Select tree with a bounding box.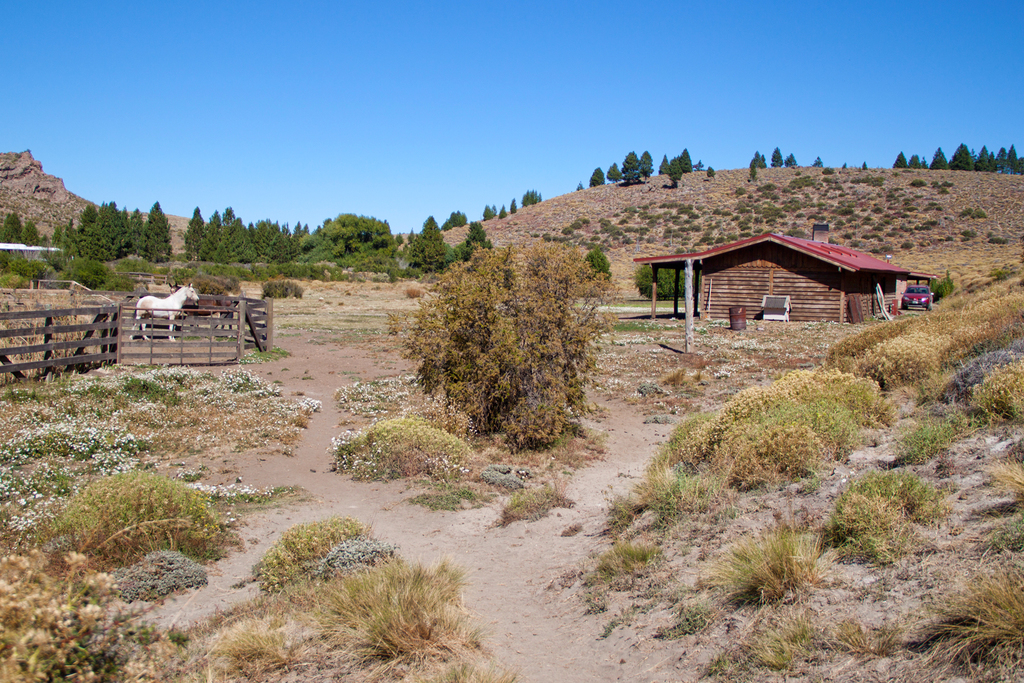
pyautogui.locateOnScreen(456, 220, 495, 258).
